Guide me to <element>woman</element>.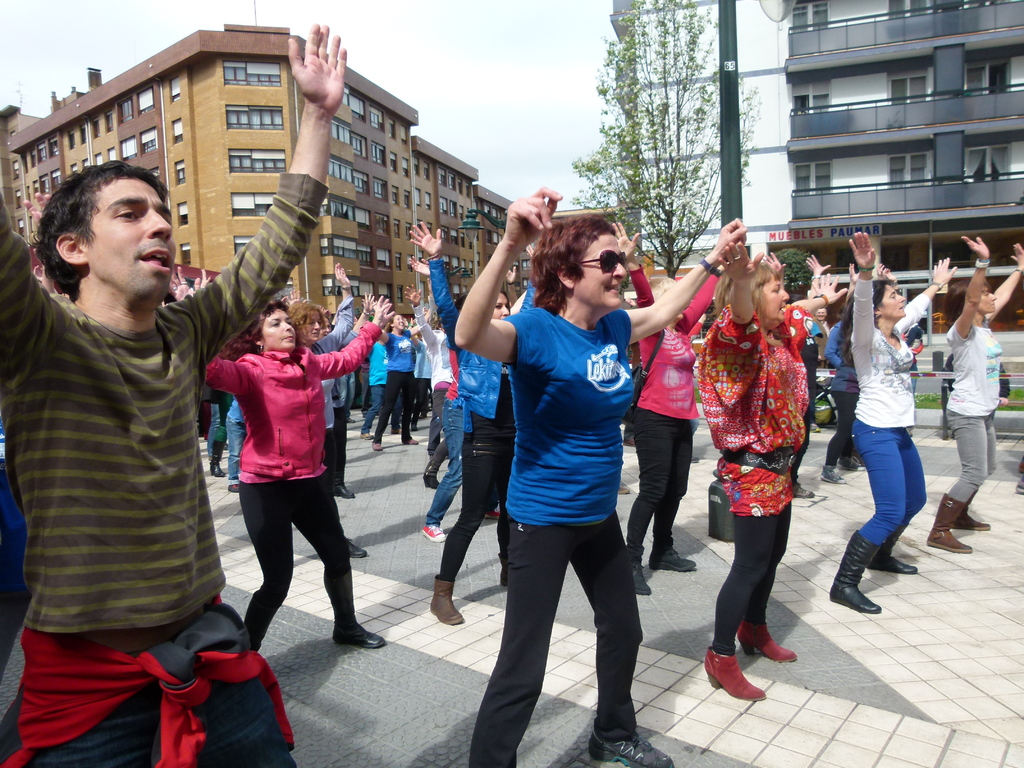
Guidance: <region>447, 182, 751, 767</region>.
